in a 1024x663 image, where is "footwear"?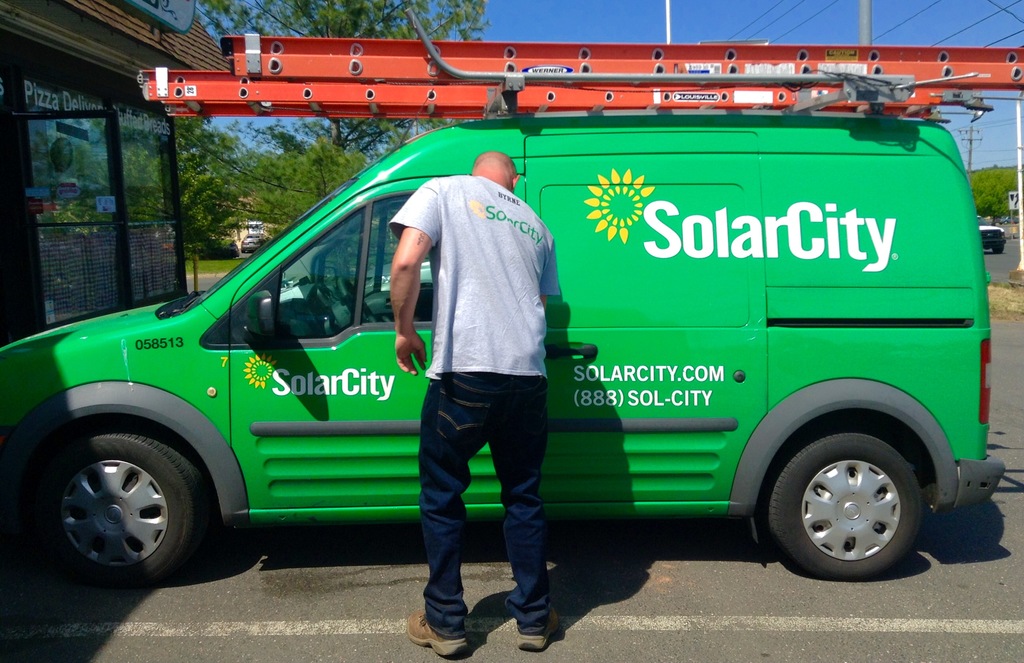
[x1=515, y1=615, x2=558, y2=655].
